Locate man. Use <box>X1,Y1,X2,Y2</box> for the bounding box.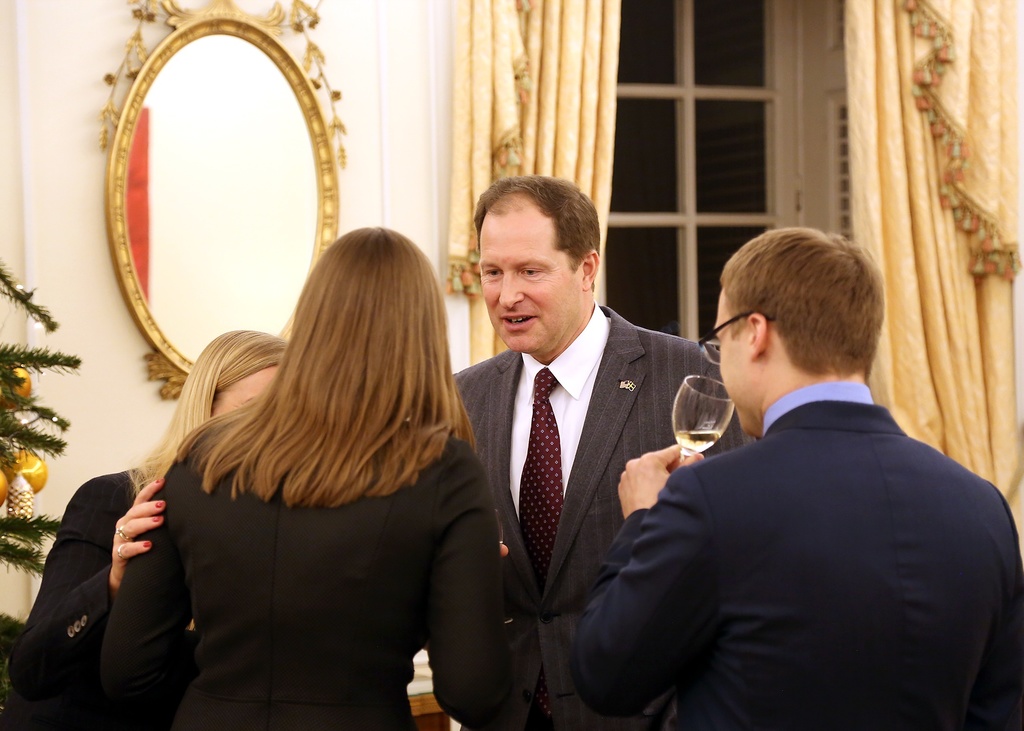
<box>449,171,765,730</box>.
